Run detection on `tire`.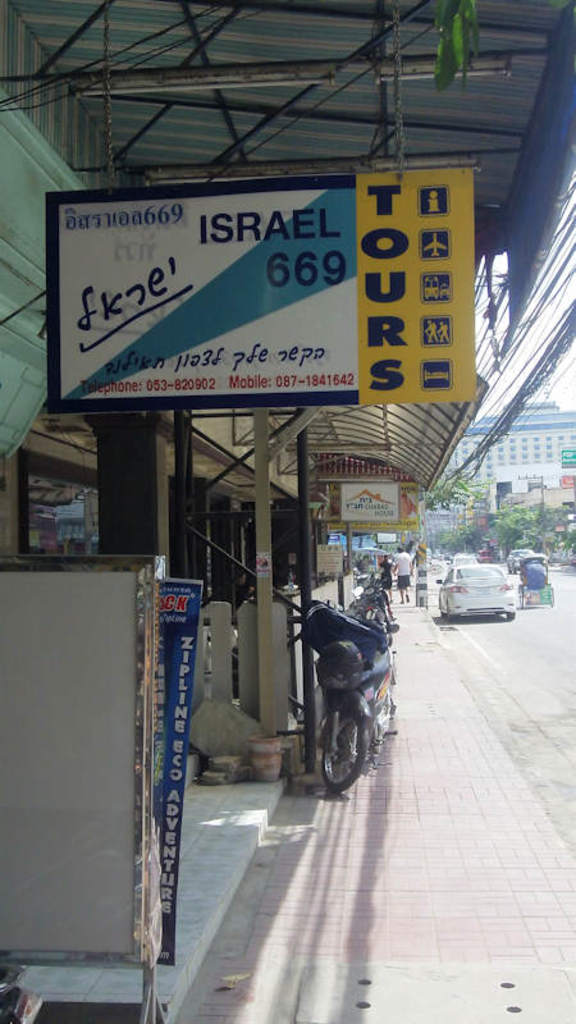
Result: l=548, t=588, r=553, b=609.
